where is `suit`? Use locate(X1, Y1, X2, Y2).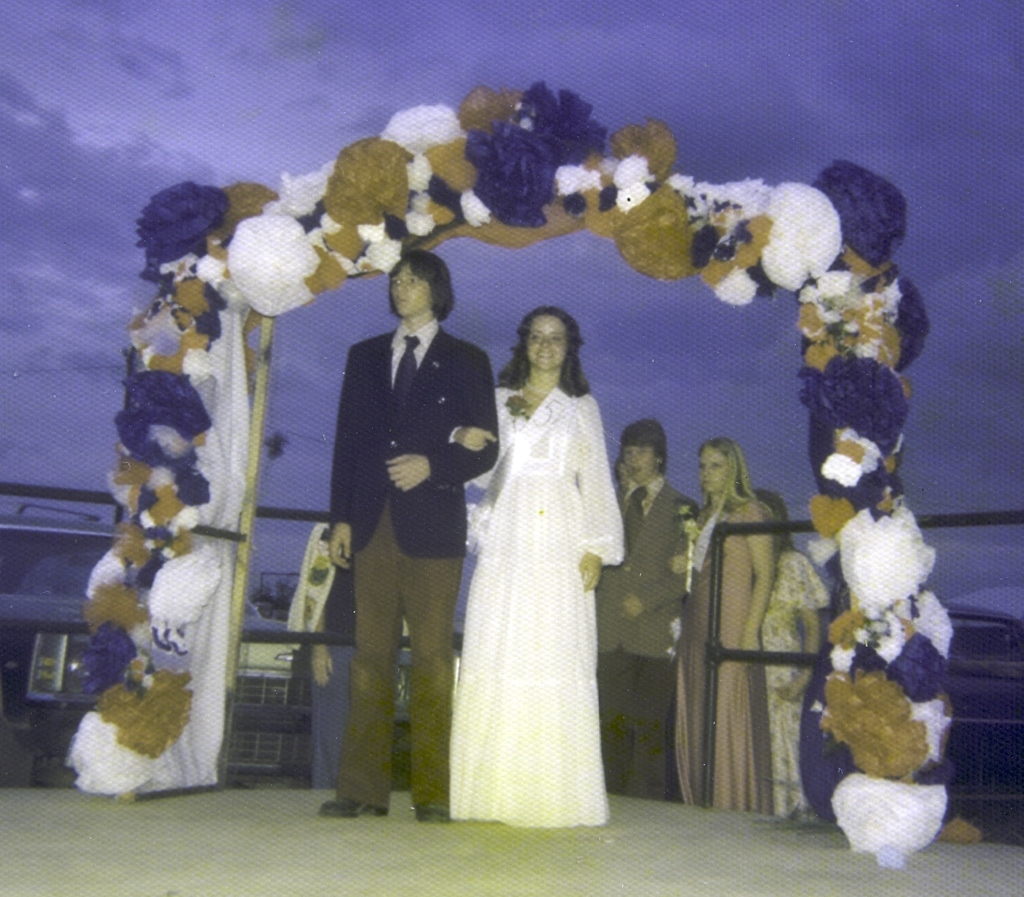
locate(591, 472, 693, 802).
